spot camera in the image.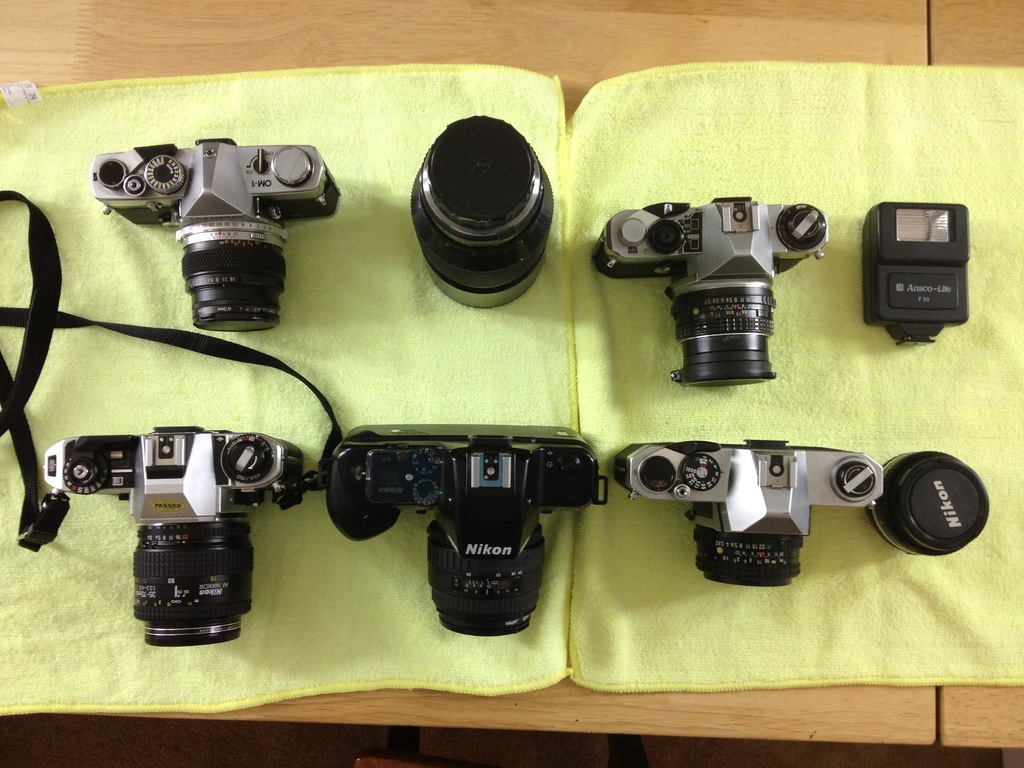
camera found at <box>861,201,975,351</box>.
